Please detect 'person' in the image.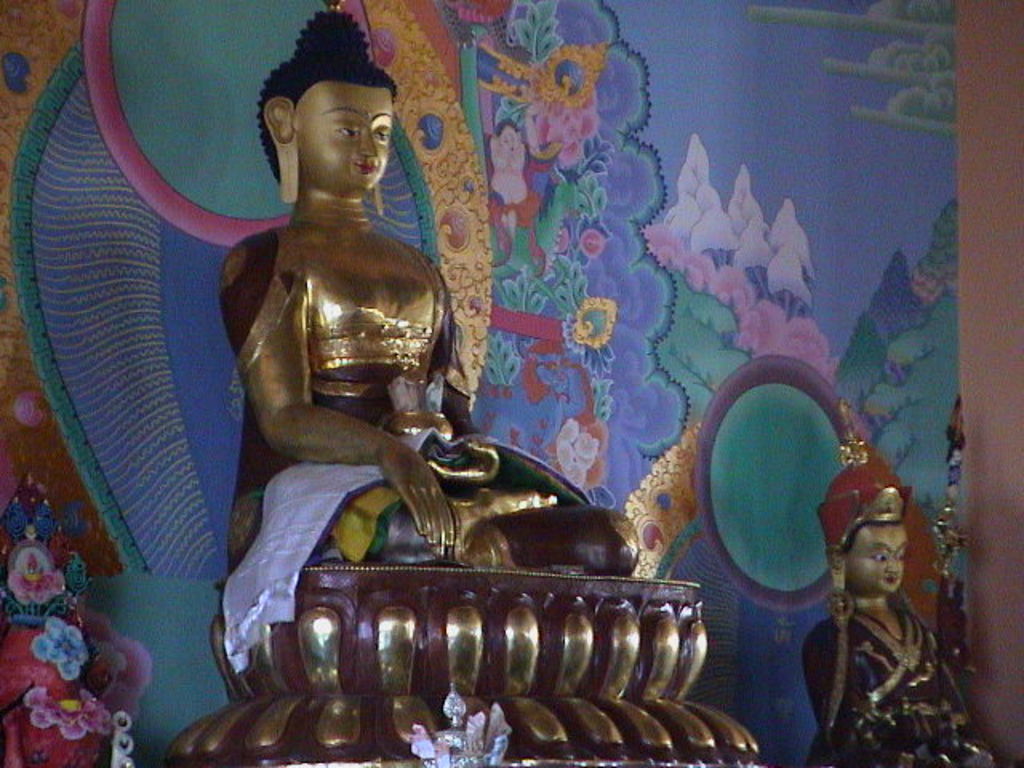
pyautogui.locateOnScreen(822, 459, 952, 755).
